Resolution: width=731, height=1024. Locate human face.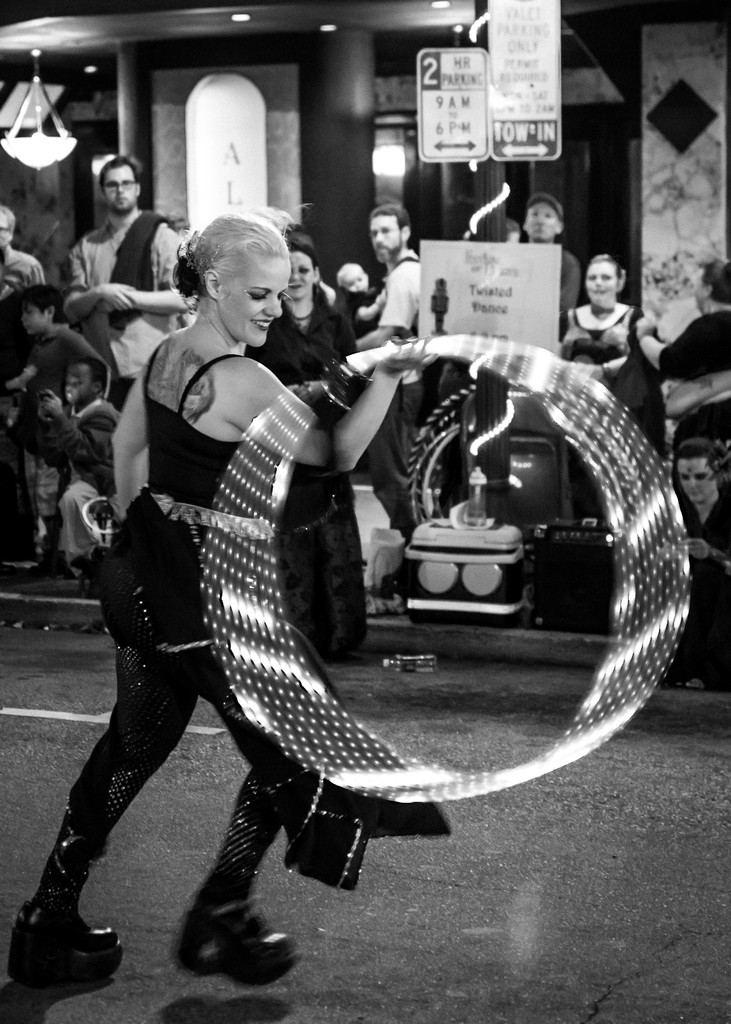
219 260 289 346.
